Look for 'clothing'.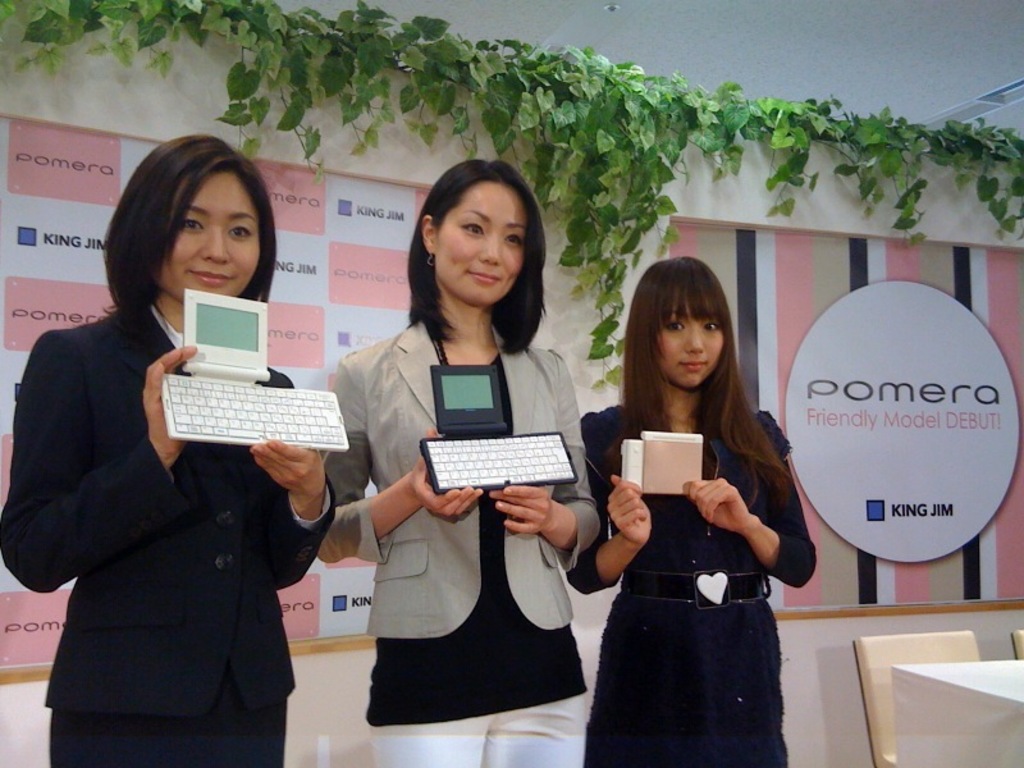
Found: BBox(580, 410, 820, 767).
